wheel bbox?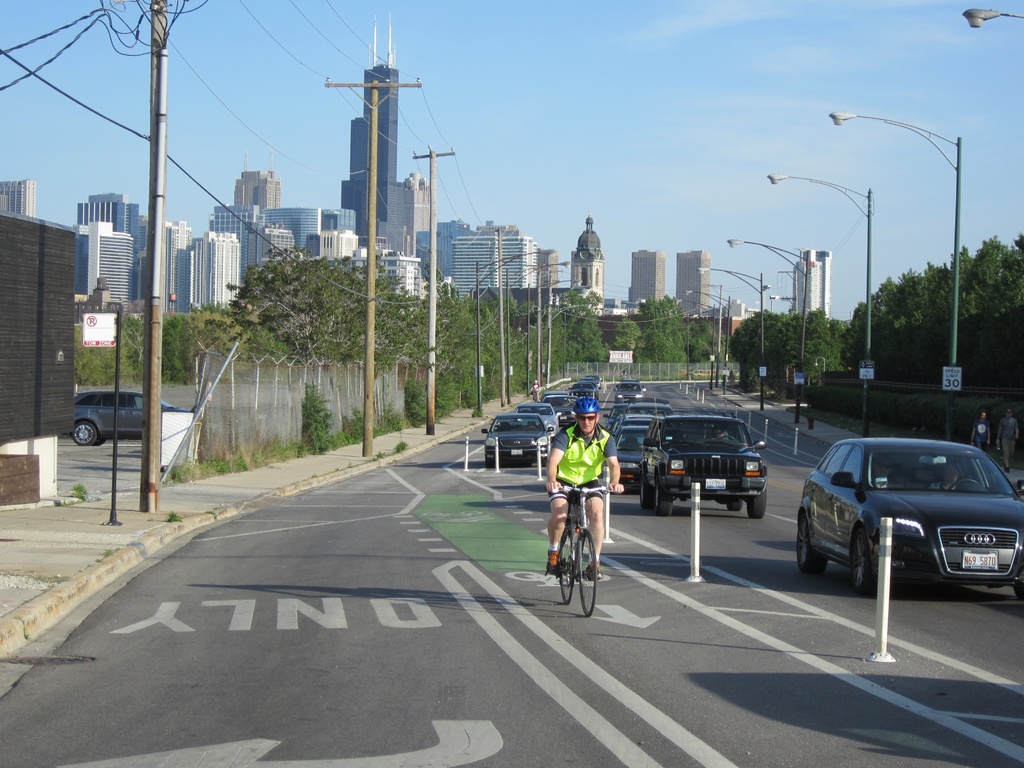
crop(573, 529, 597, 616)
